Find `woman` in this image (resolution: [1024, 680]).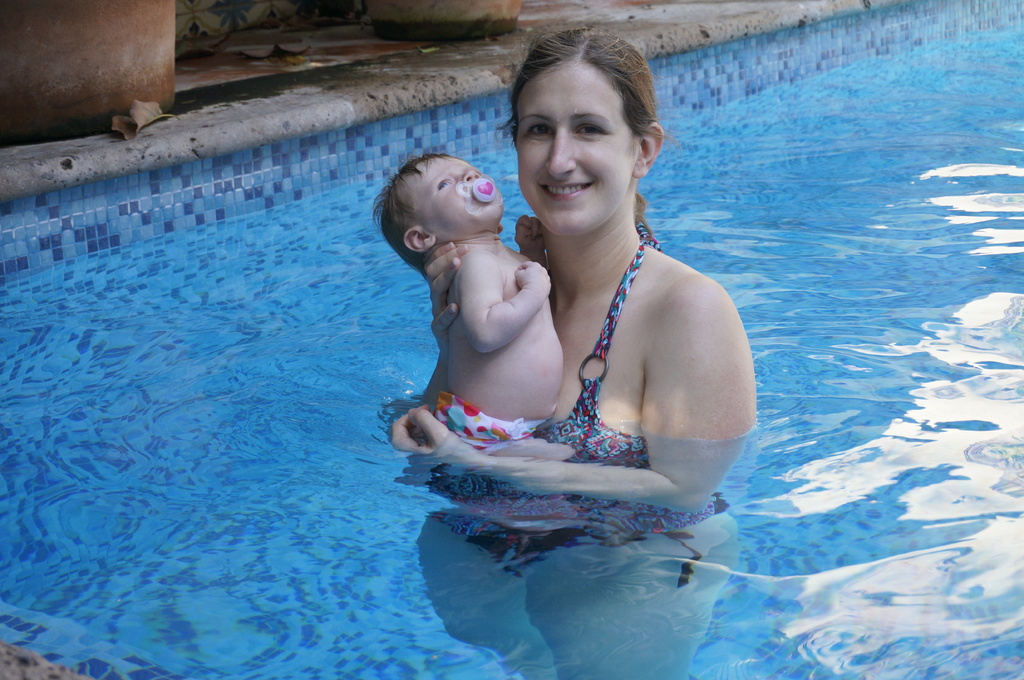
l=301, t=49, r=744, b=585.
